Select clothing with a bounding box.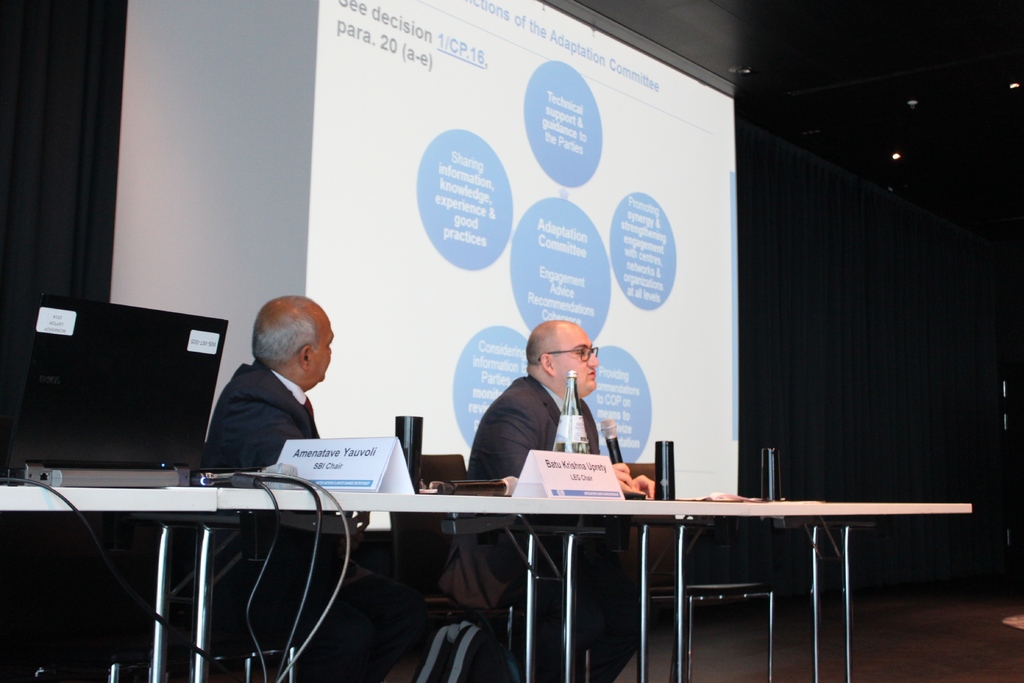
(left=193, top=355, right=429, bottom=682).
